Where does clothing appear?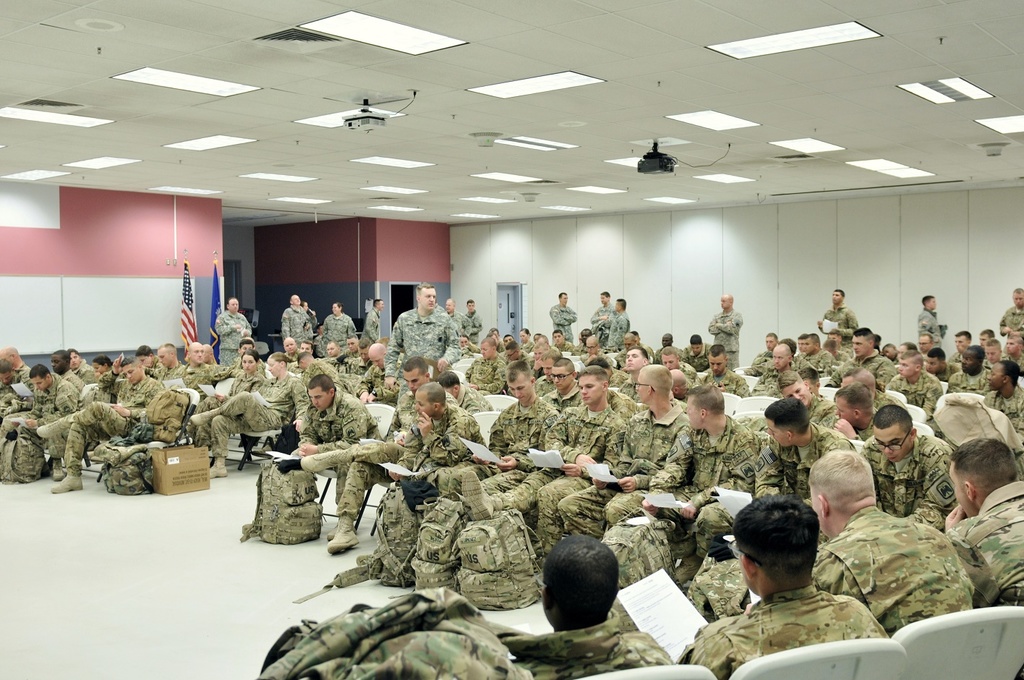
Appears at bbox=(606, 310, 626, 349).
